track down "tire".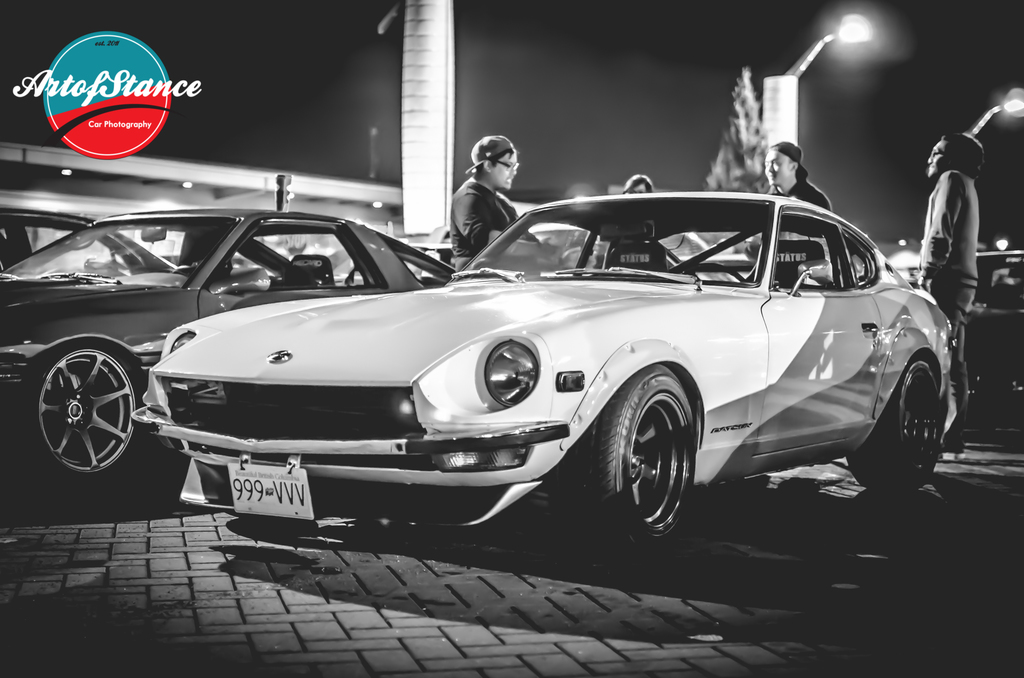
Tracked to bbox=[845, 357, 940, 490].
